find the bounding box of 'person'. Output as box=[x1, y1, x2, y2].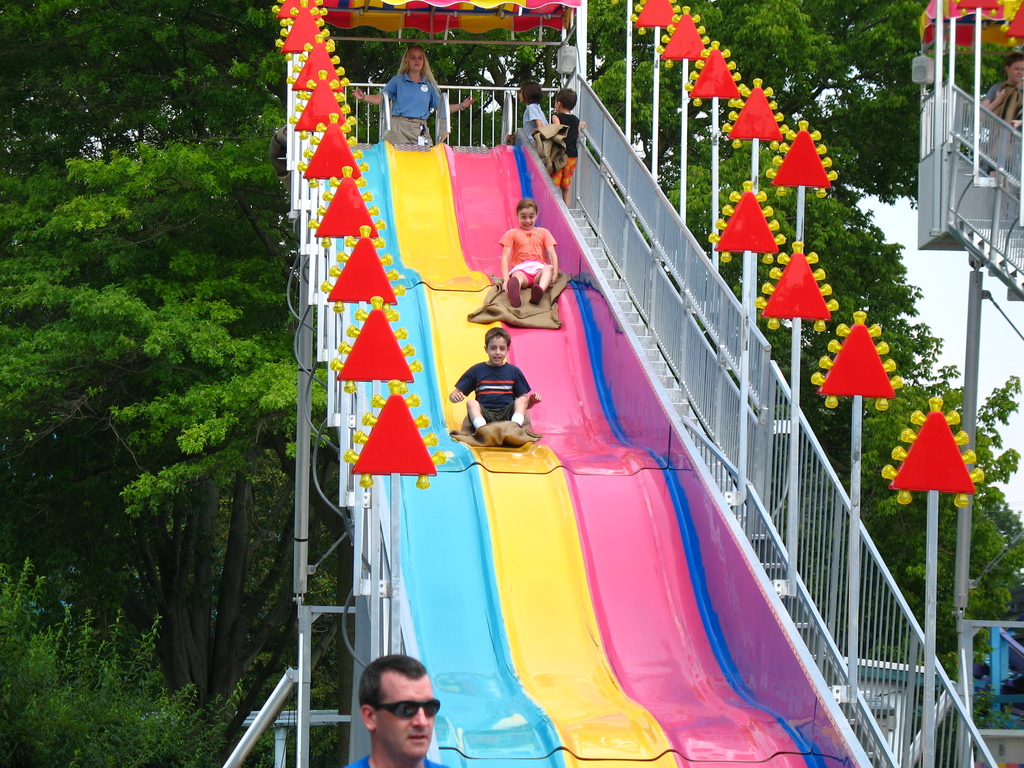
box=[518, 80, 550, 143].
